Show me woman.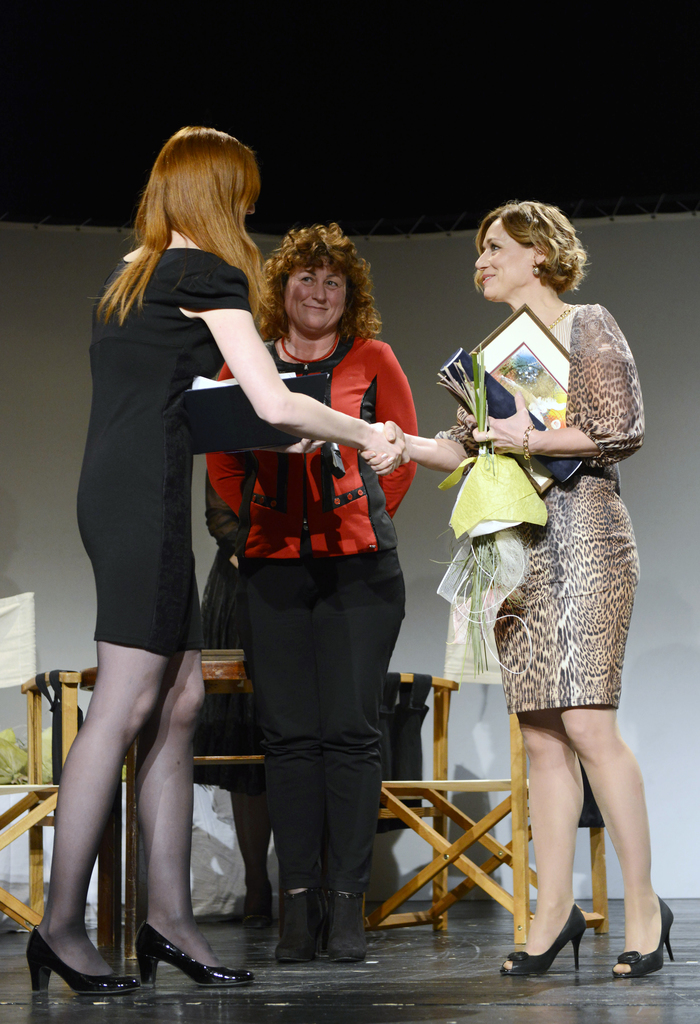
woman is here: l=26, t=127, r=406, b=998.
